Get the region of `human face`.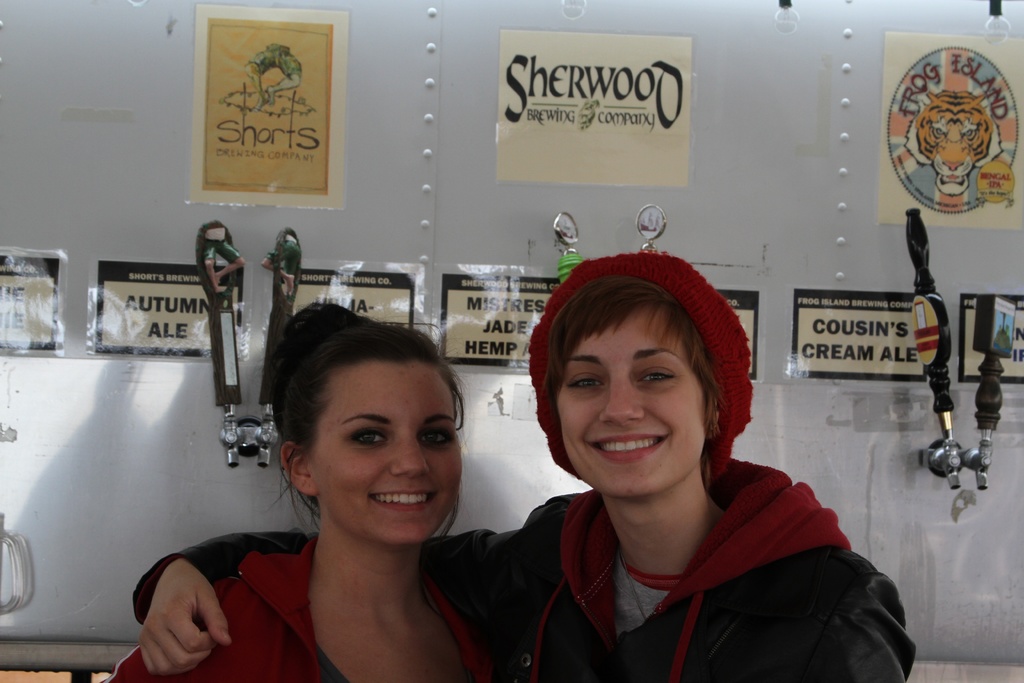
<bbox>552, 318, 714, 508</bbox>.
